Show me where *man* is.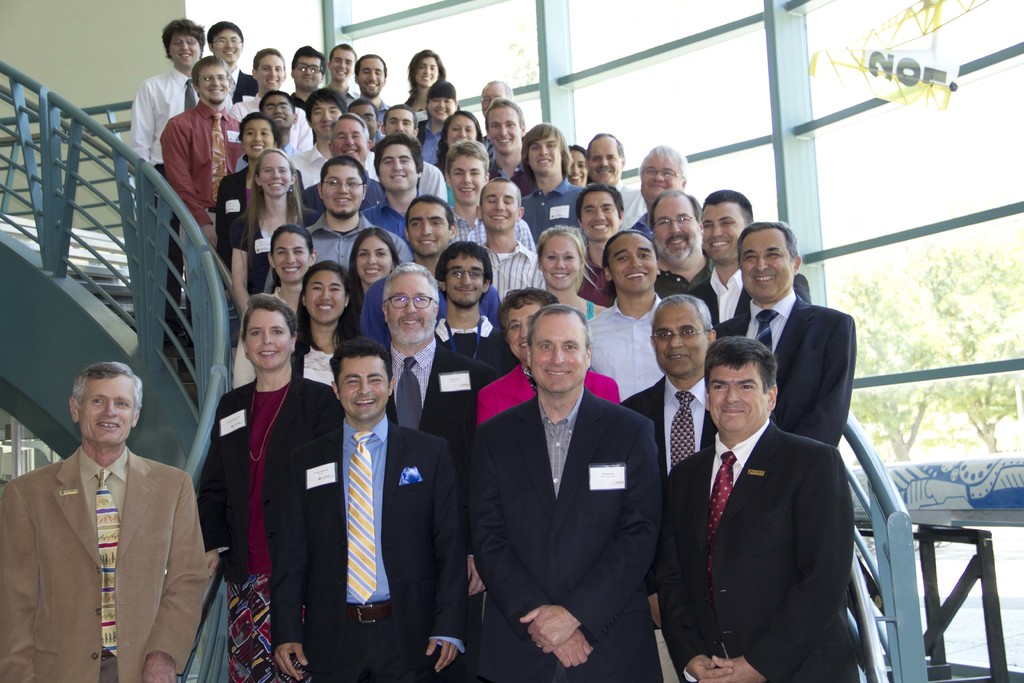
*man* is at [x1=712, y1=219, x2=857, y2=447].
